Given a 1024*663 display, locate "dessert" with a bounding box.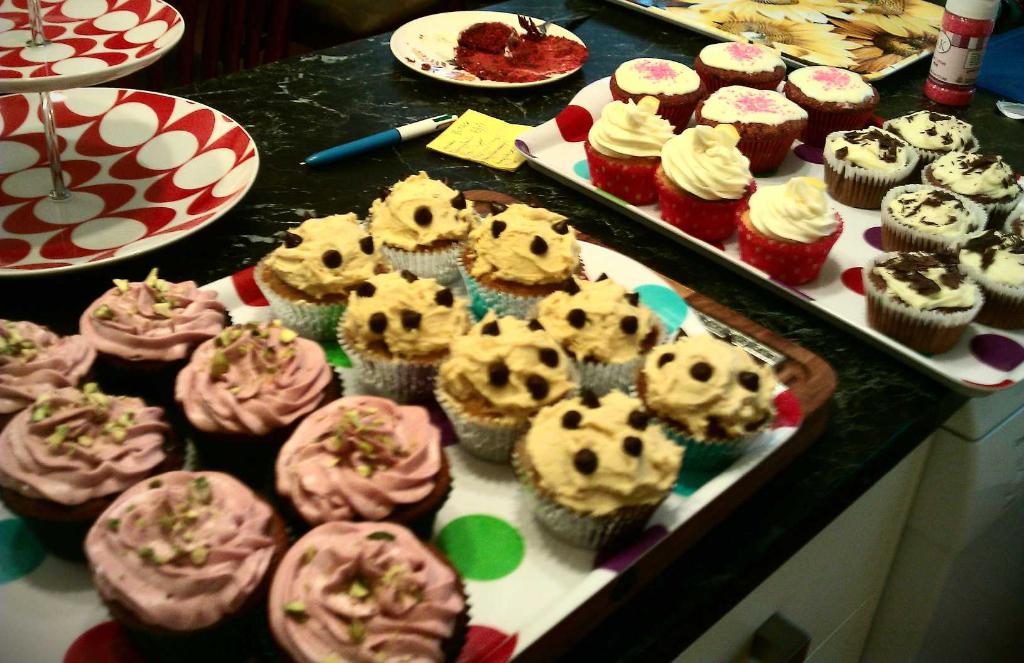
Located: rect(613, 57, 709, 108).
